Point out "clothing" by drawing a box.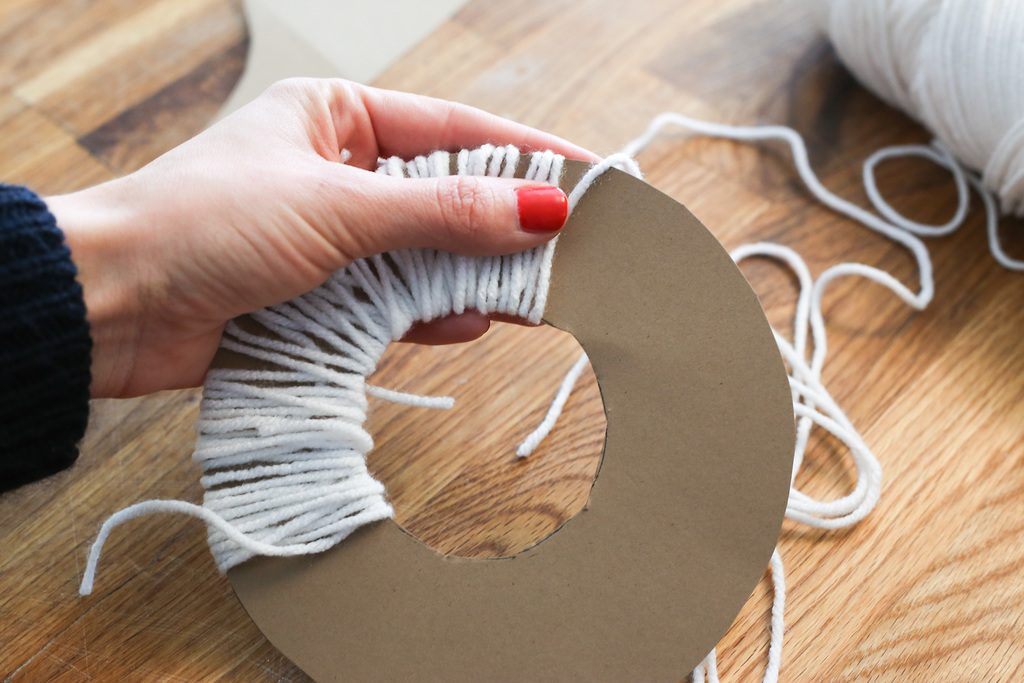
0, 181, 94, 504.
